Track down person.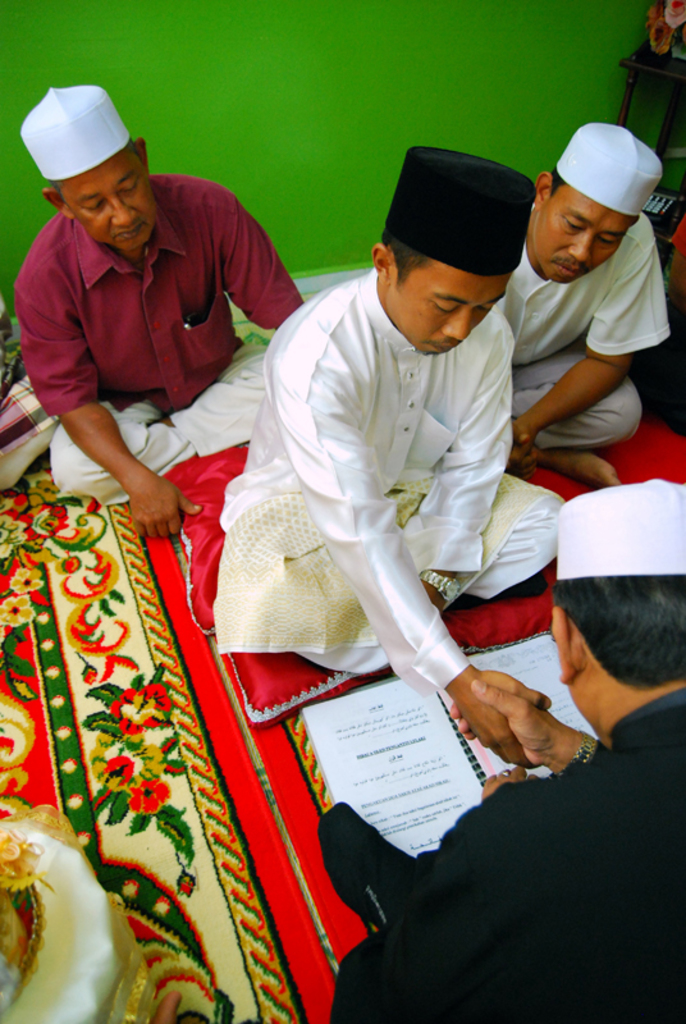
Tracked to bbox=(210, 140, 582, 782).
